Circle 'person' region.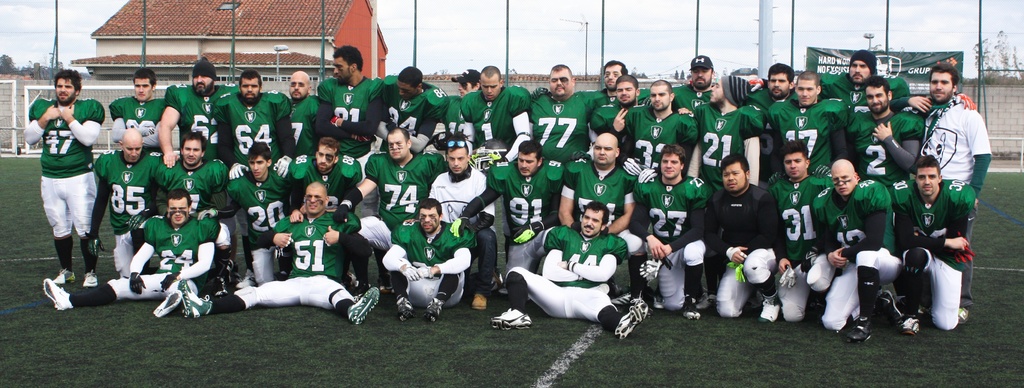
Region: bbox=[766, 164, 836, 320].
